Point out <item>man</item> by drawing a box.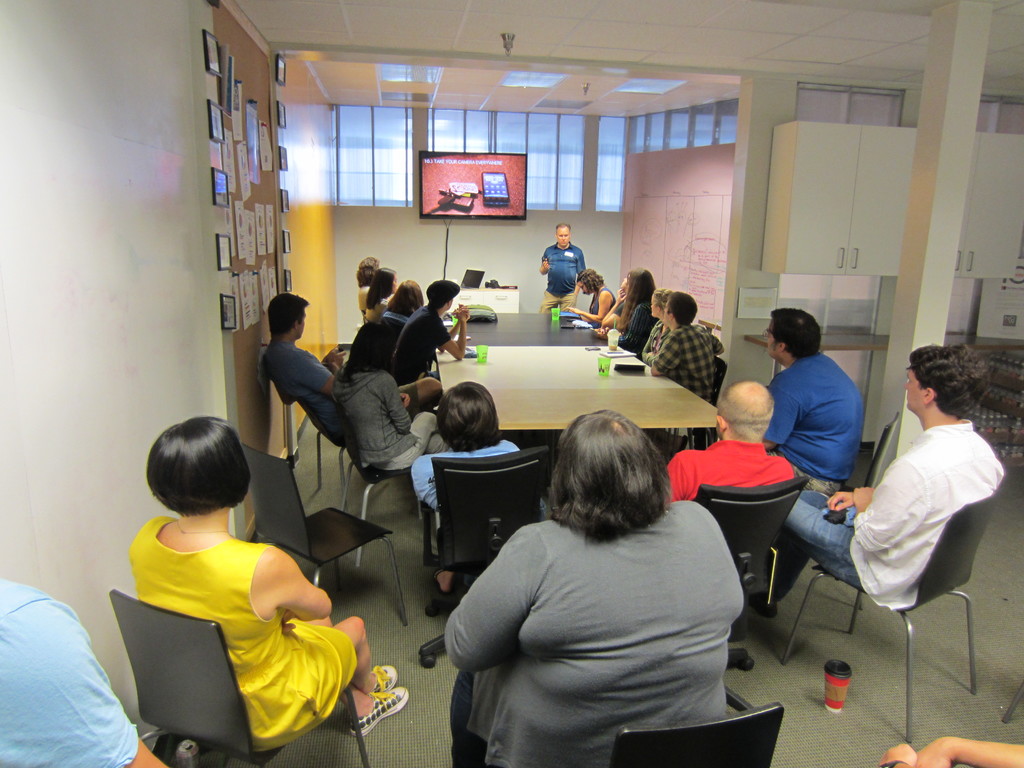
region(668, 375, 790, 506).
